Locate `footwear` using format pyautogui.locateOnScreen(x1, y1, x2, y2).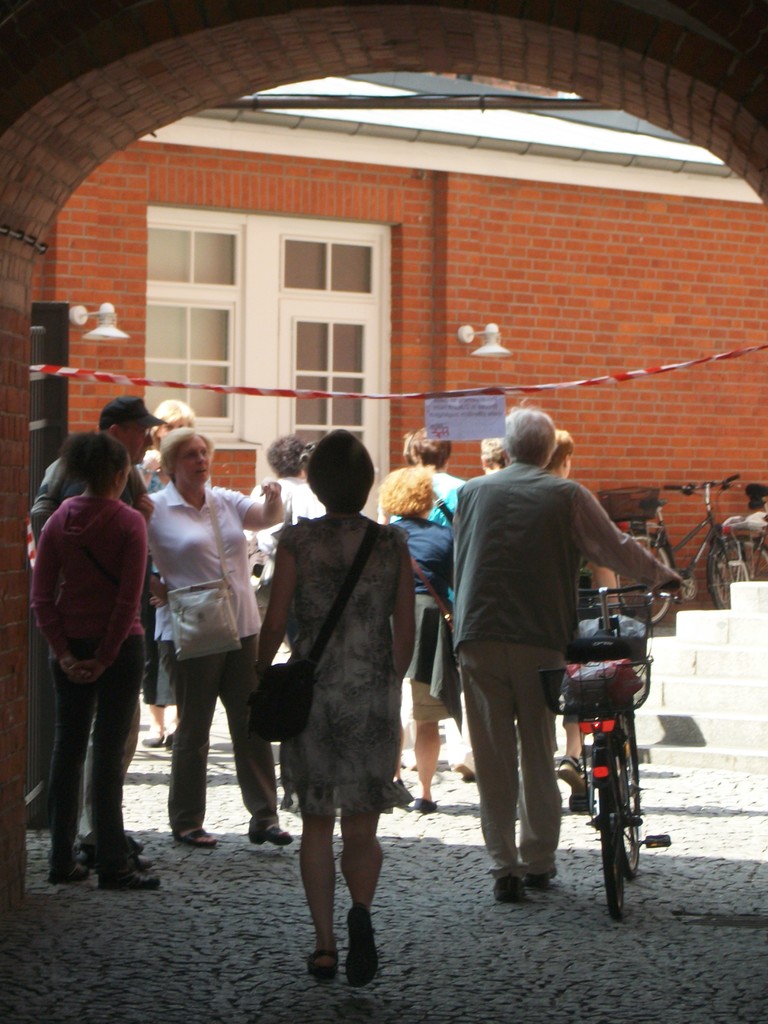
pyautogui.locateOnScreen(142, 721, 163, 744).
